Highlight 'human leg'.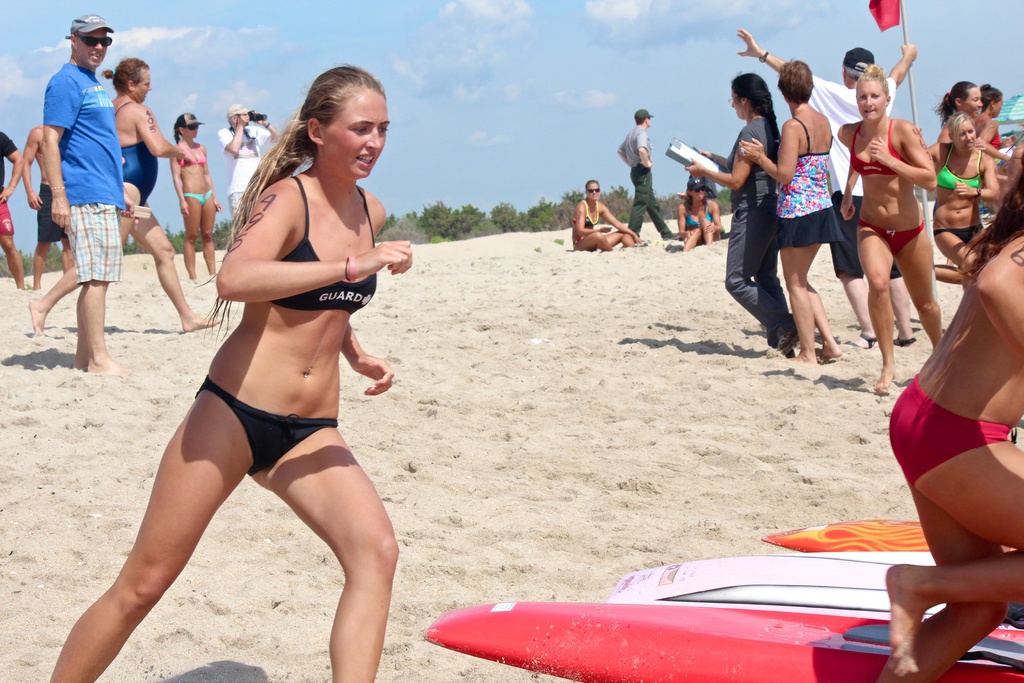
Highlighted region: <region>786, 251, 812, 365</region>.
